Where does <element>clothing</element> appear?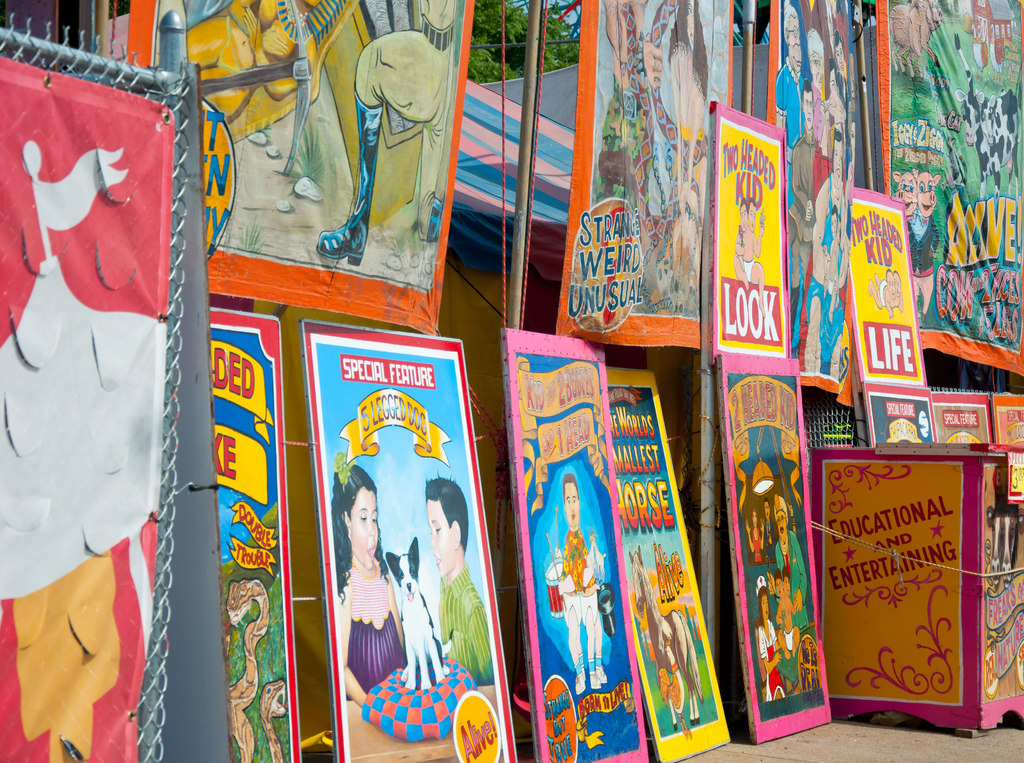
Appears at {"left": 560, "top": 531, "right": 606, "bottom": 589}.
